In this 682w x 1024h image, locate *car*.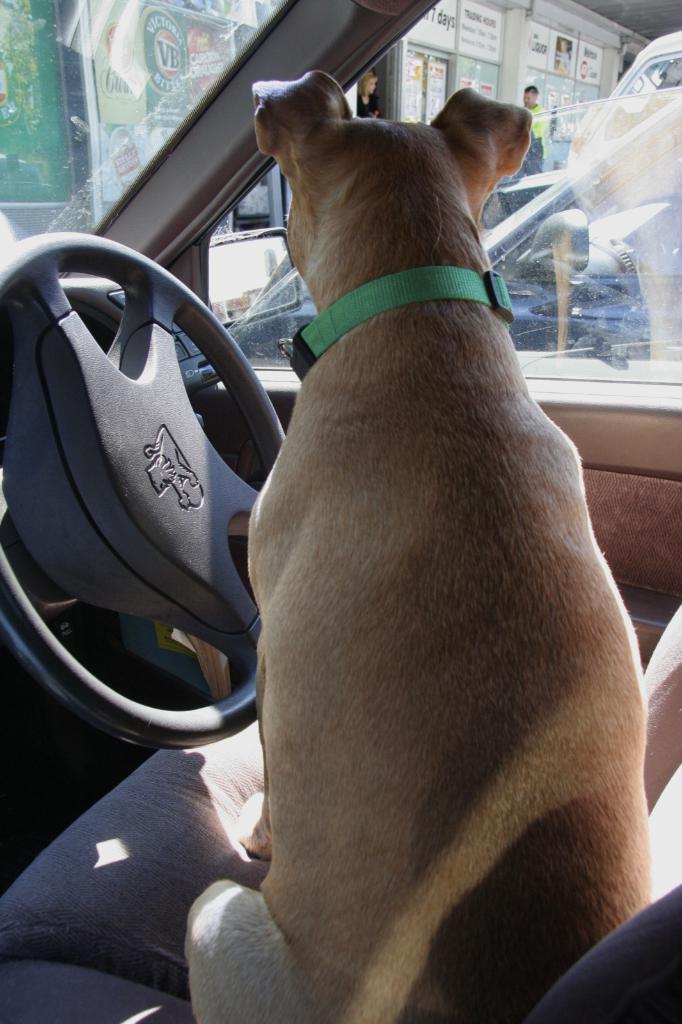
Bounding box: 226:157:656:356.
